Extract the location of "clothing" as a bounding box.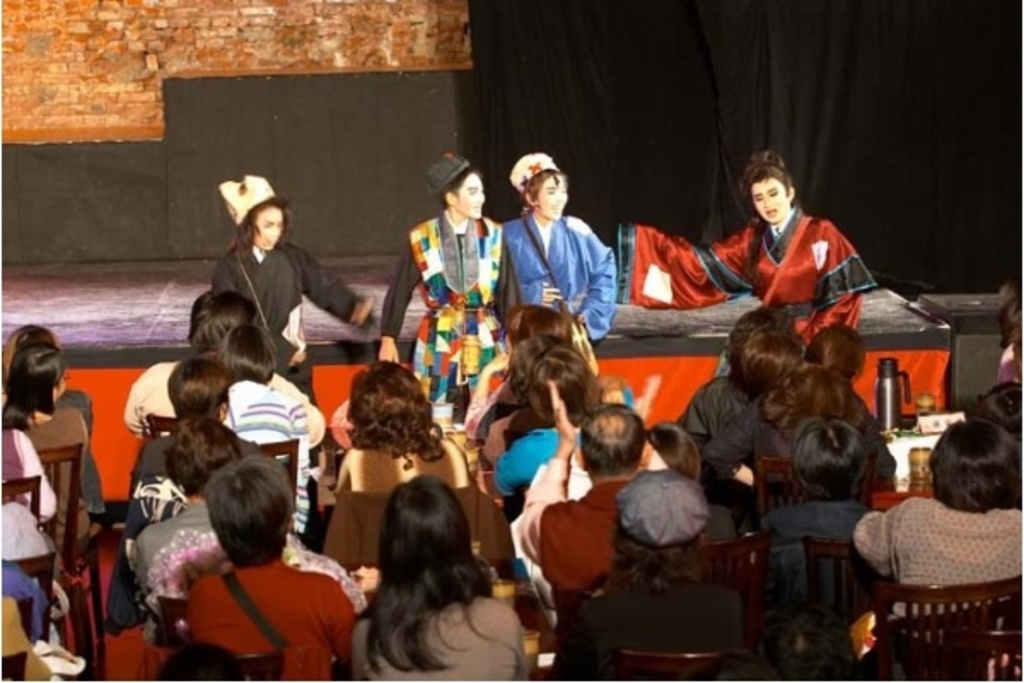
343 586 534 676.
